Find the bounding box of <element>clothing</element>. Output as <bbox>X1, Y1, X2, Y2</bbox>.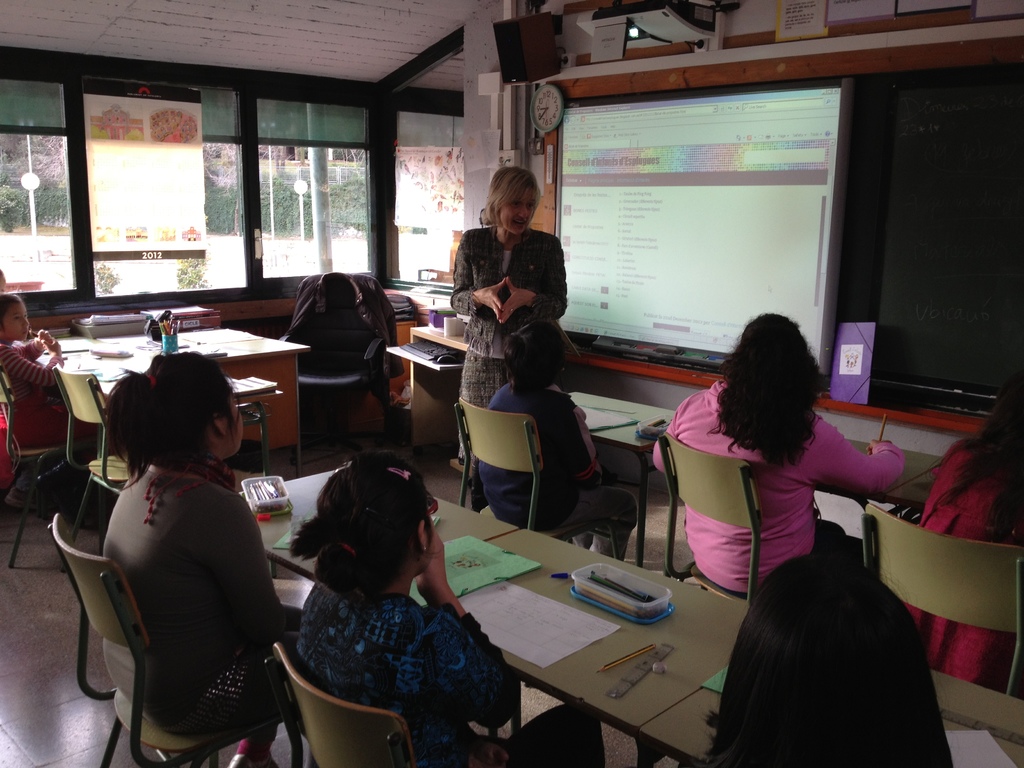
<bbox>0, 340, 97, 441</bbox>.
